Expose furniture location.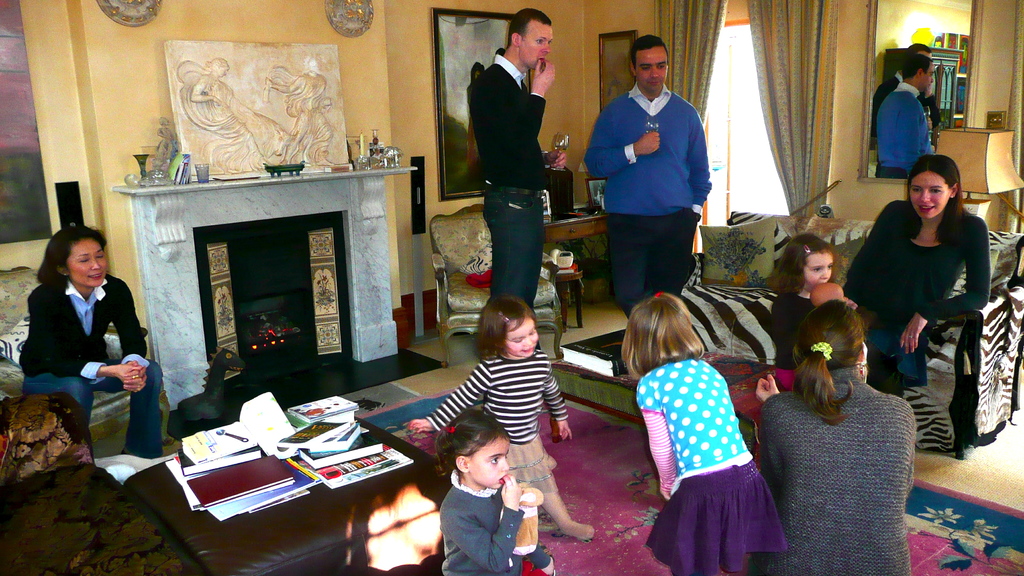
Exposed at [545, 257, 584, 331].
